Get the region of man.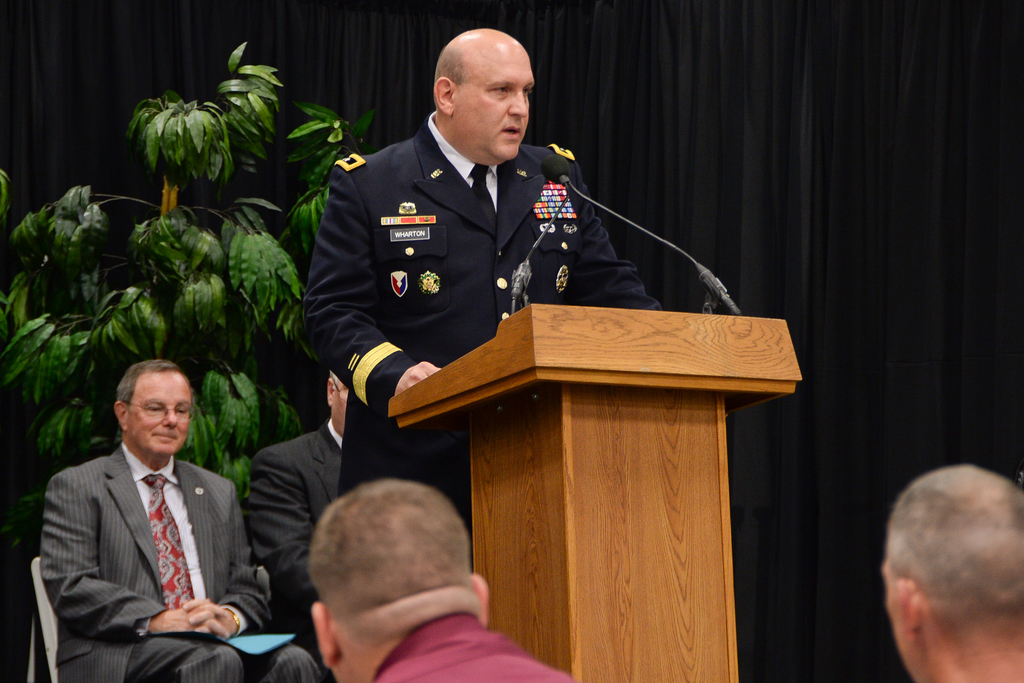
(291,27,666,571).
